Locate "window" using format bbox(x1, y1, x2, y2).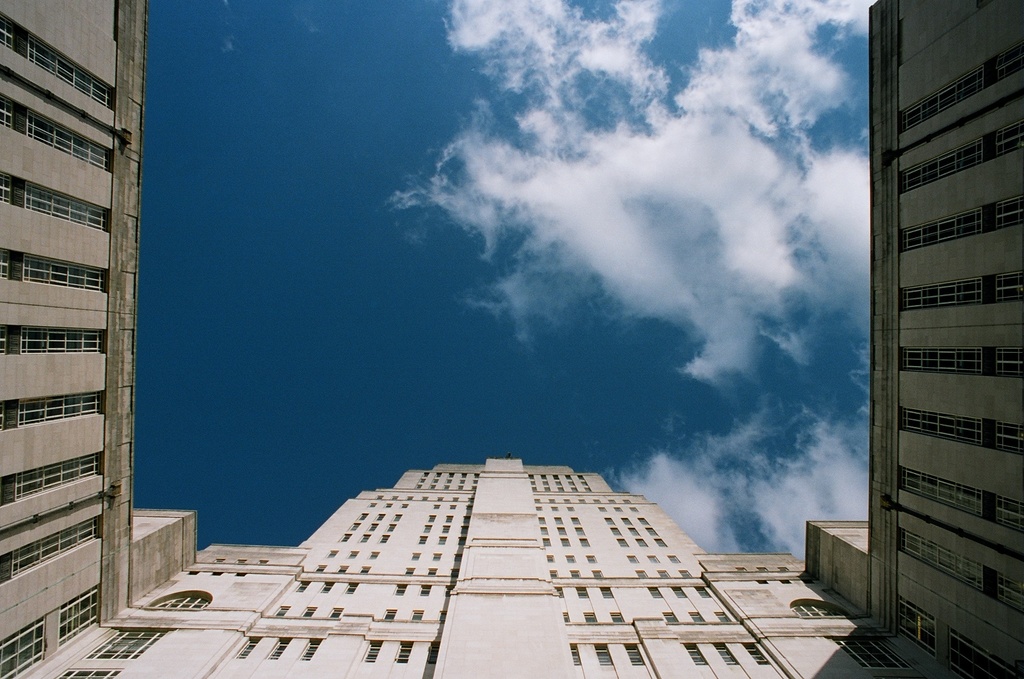
bbox(618, 517, 633, 526).
